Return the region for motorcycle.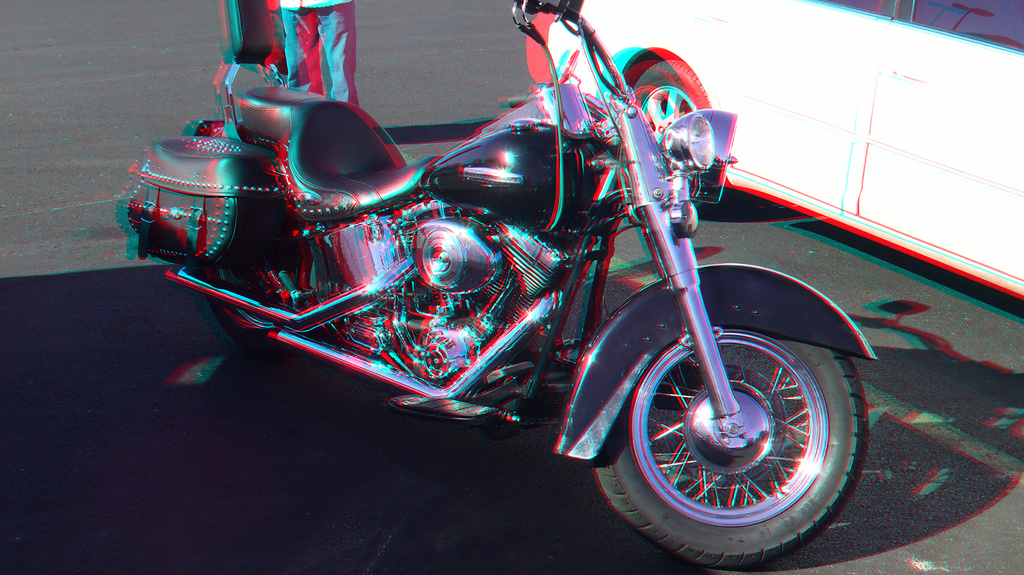
bbox(129, 0, 877, 567).
